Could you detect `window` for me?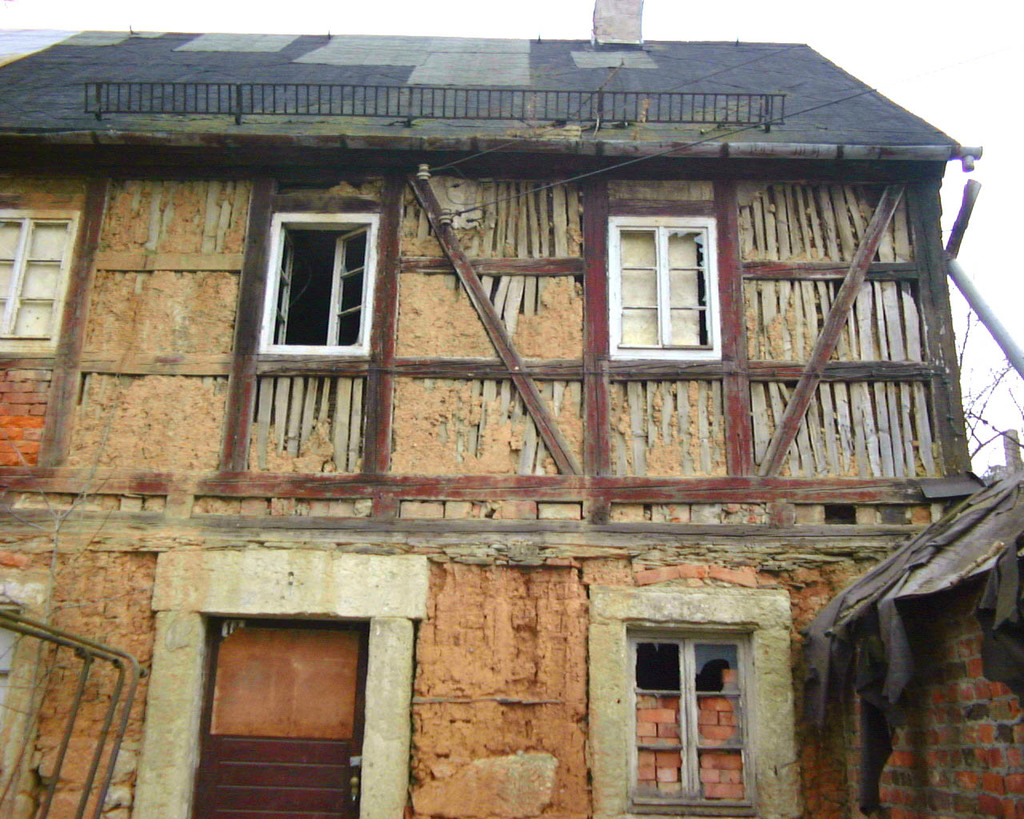
Detection result: [left=0, top=209, right=86, bottom=344].
